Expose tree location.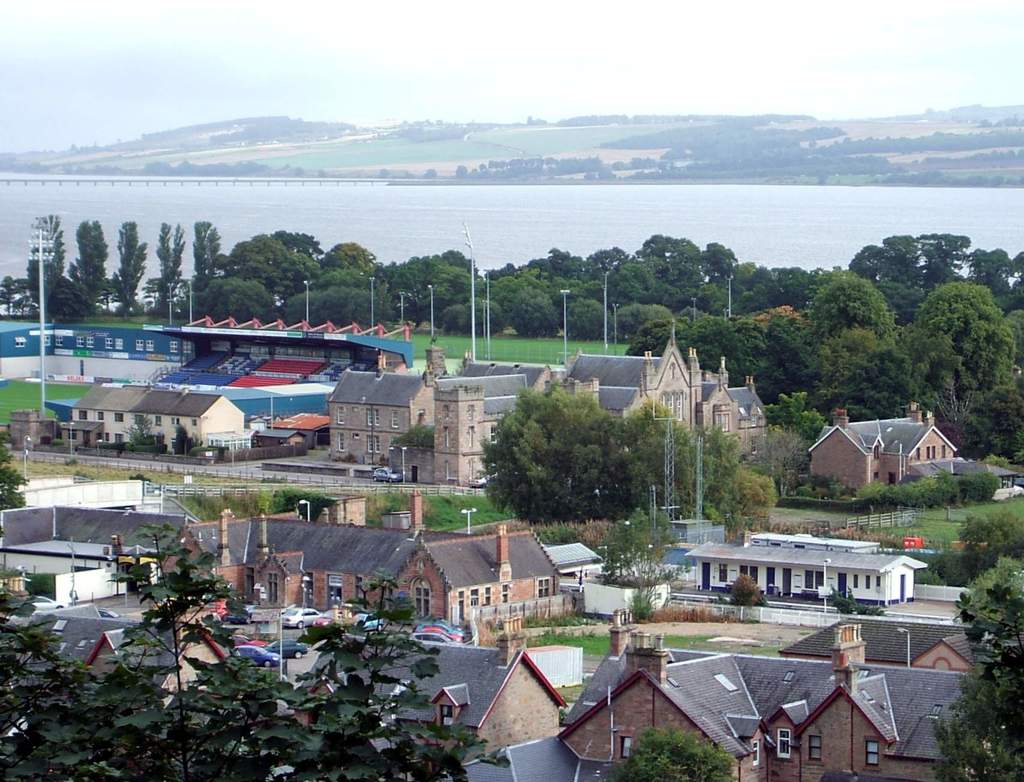
Exposed at box=[801, 412, 830, 434].
